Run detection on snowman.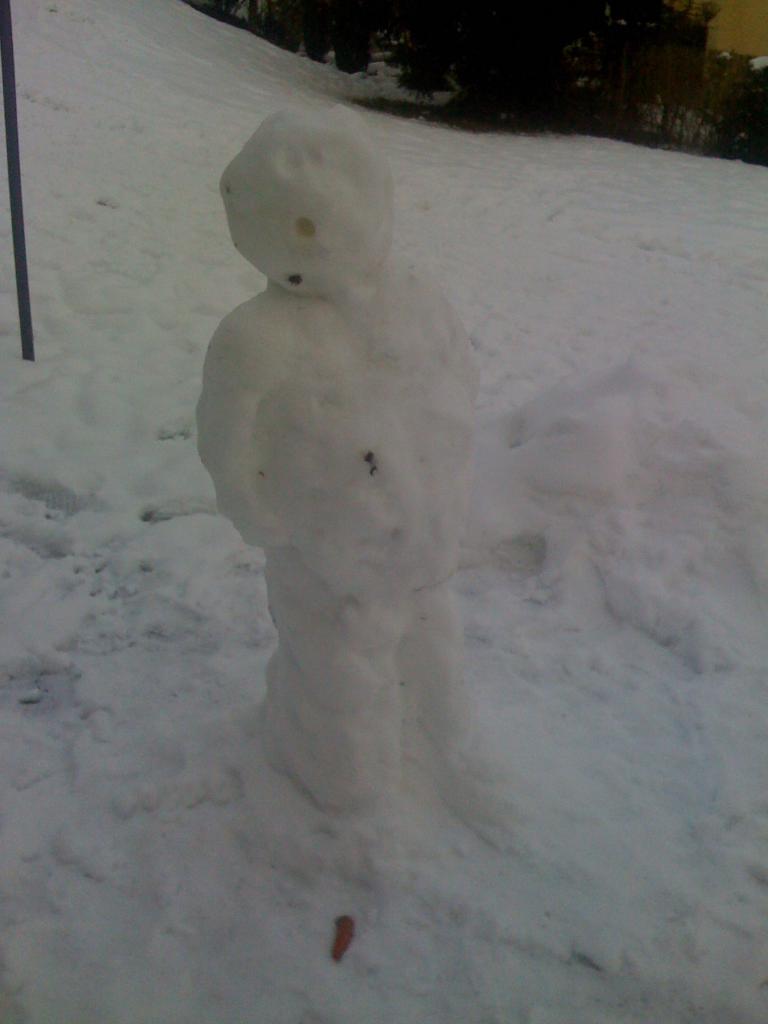
Result: <box>192,105,531,850</box>.
